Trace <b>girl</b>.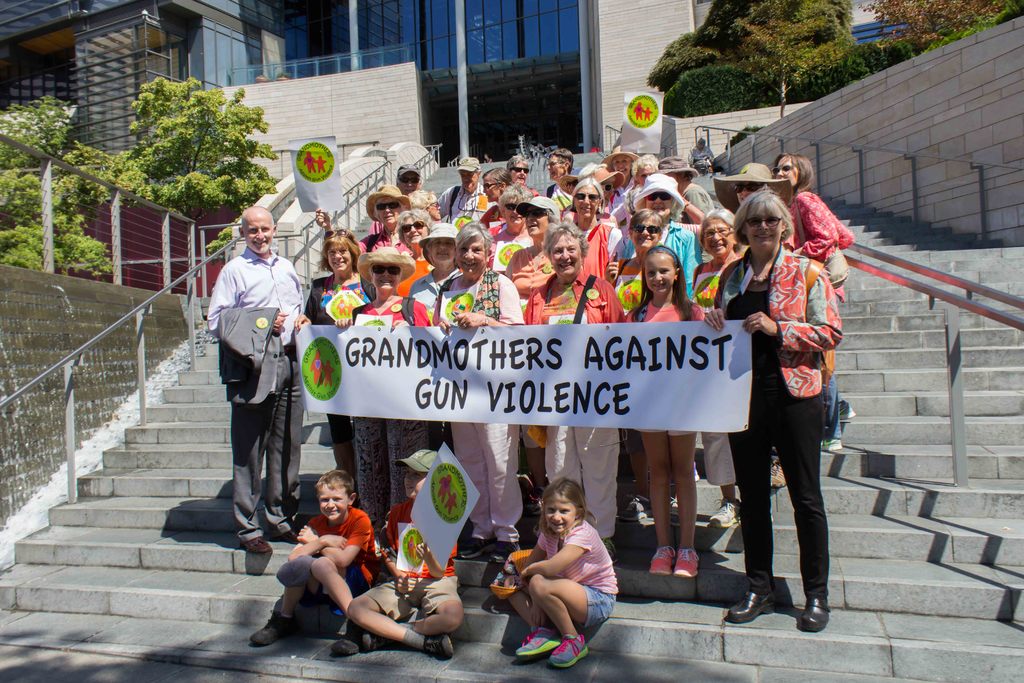
Traced to [x1=612, y1=245, x2=716, y2=579].
